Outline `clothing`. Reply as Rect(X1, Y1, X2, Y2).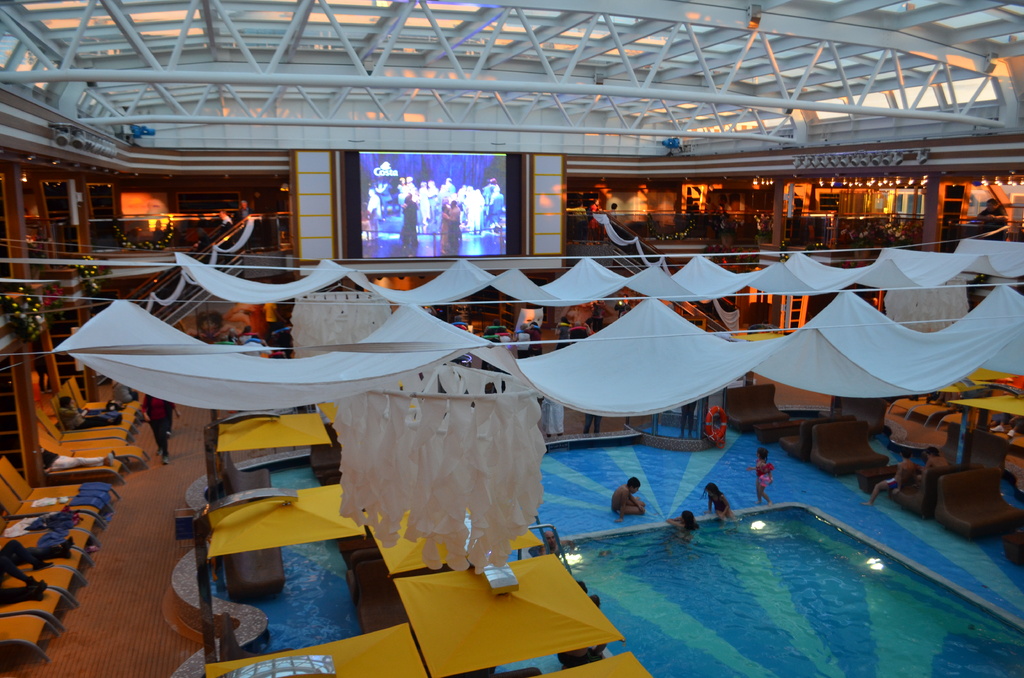
Rect(141, 387, 170, 454).
